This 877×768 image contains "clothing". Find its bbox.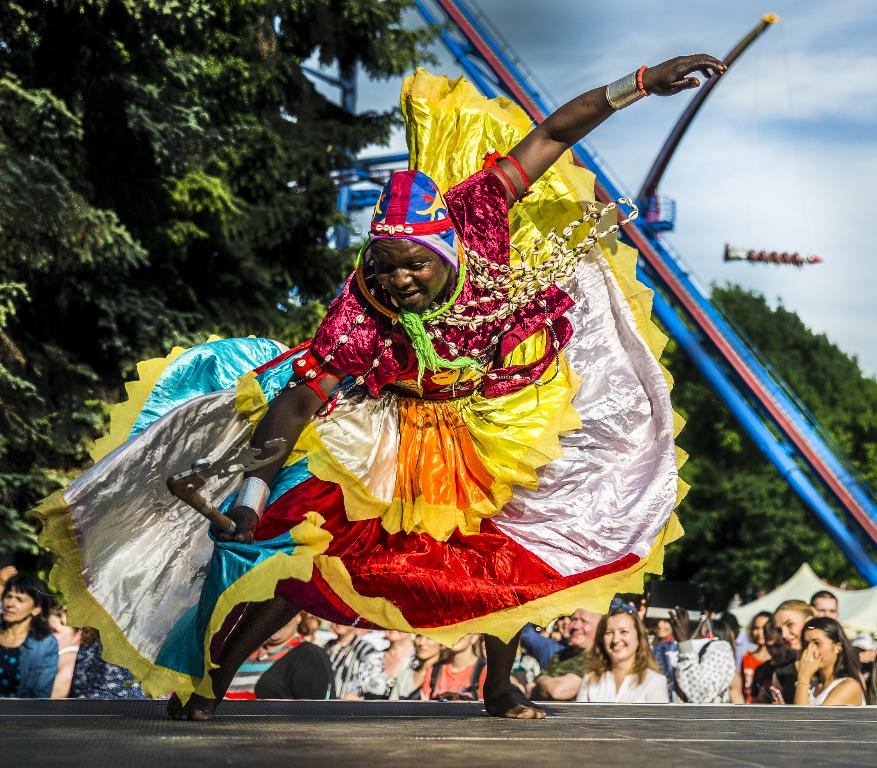
0,617,56,695.
